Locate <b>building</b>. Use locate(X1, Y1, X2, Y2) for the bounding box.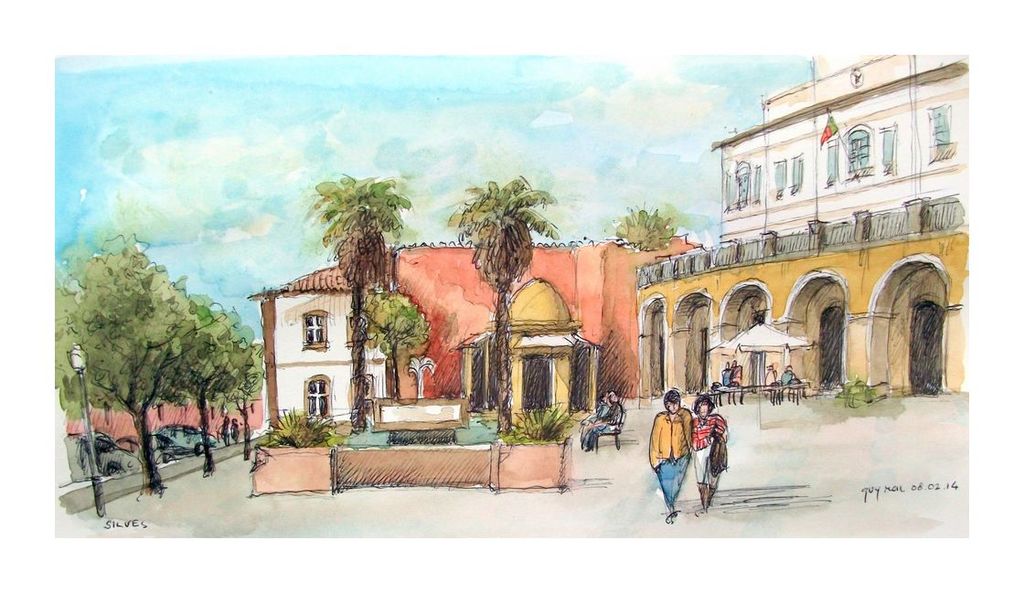
locate(708, 51, 965, 238).
